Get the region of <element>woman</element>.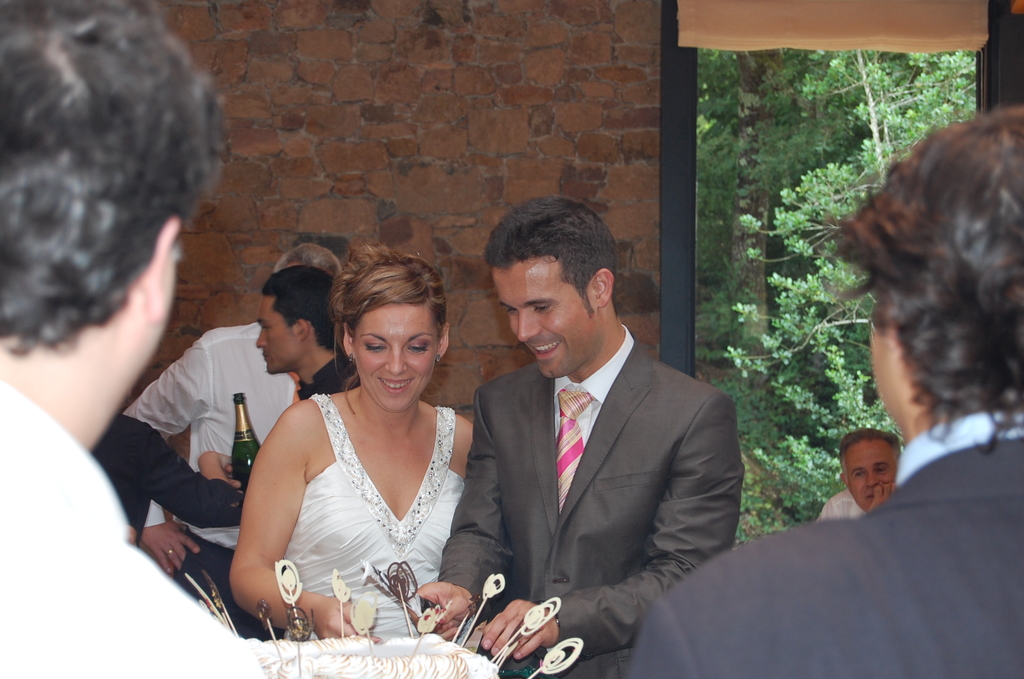
l=204, t=242, r=495, b=664.
